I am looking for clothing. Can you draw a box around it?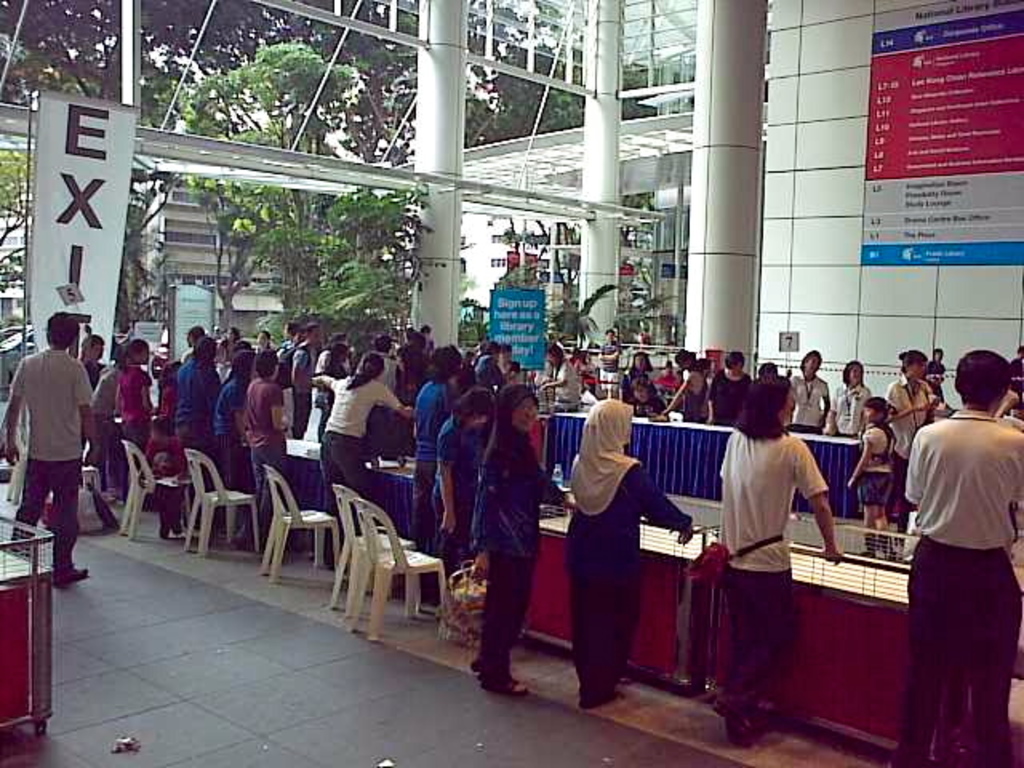
Sure, the bounding box is locate(405, 336, 429, 358).
